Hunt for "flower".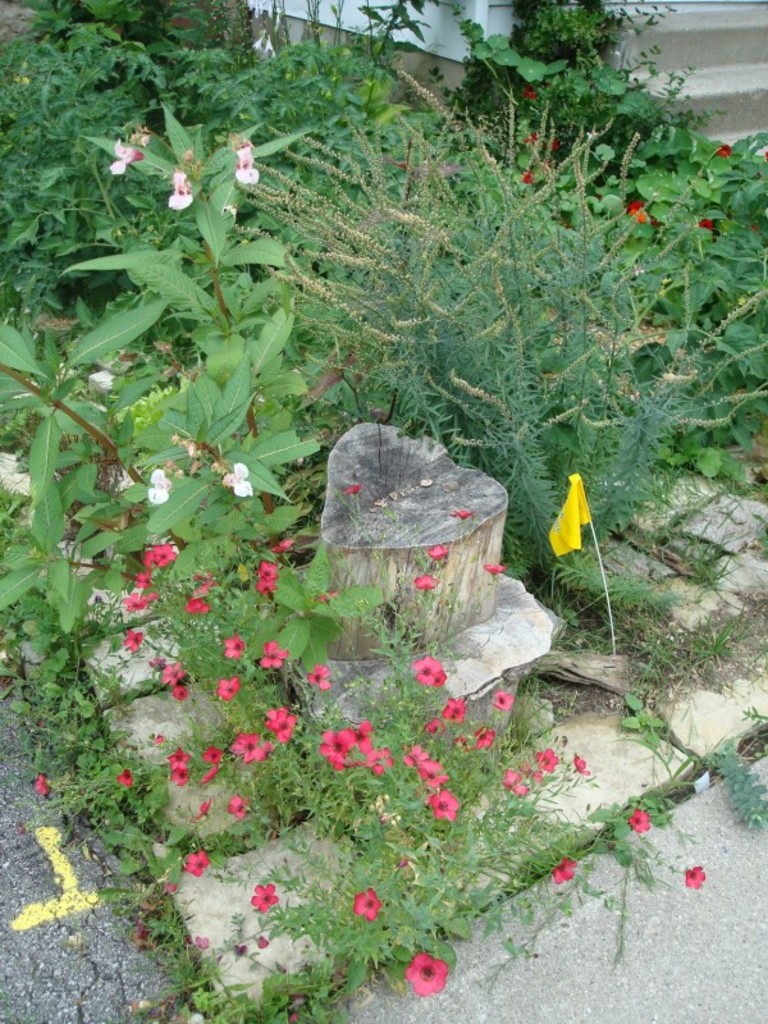
Hunted down at locate(344, 483, 362, 495).
